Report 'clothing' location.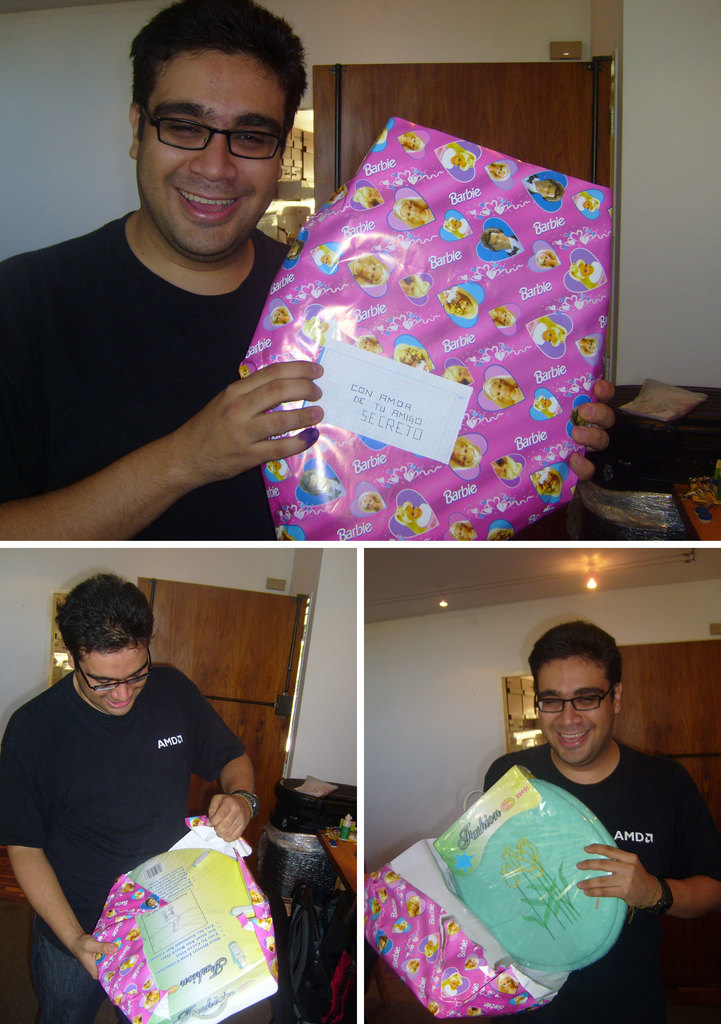
Report: 475, 745, 720, 1018.
